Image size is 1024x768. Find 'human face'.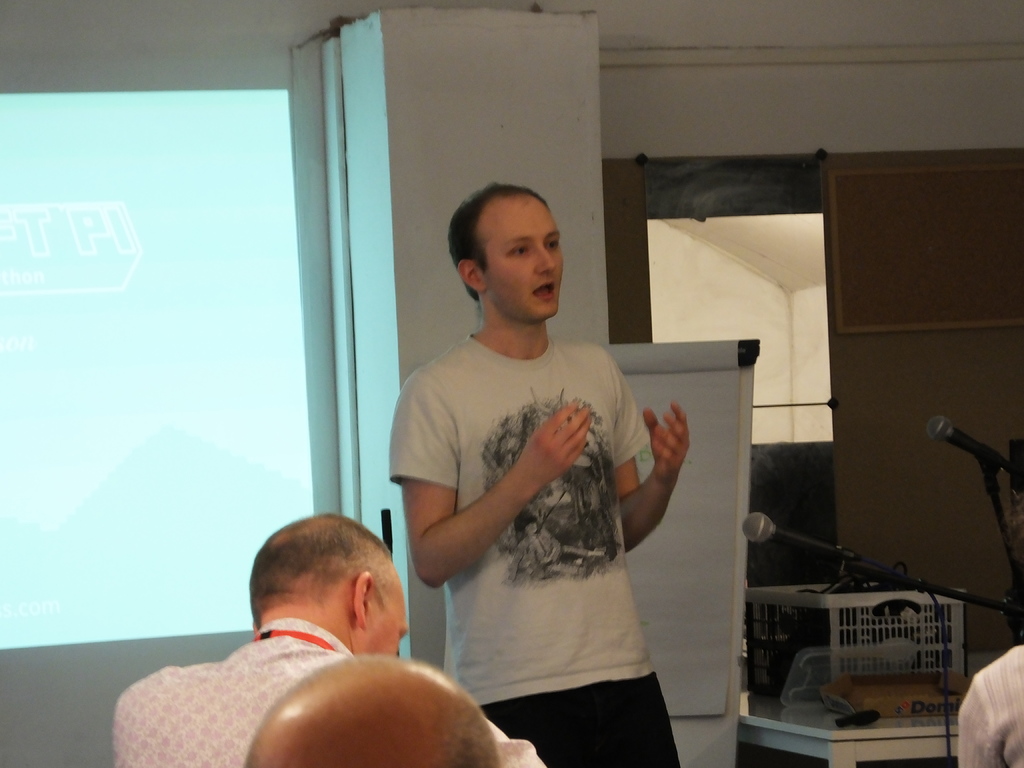
477:182:570:326.
